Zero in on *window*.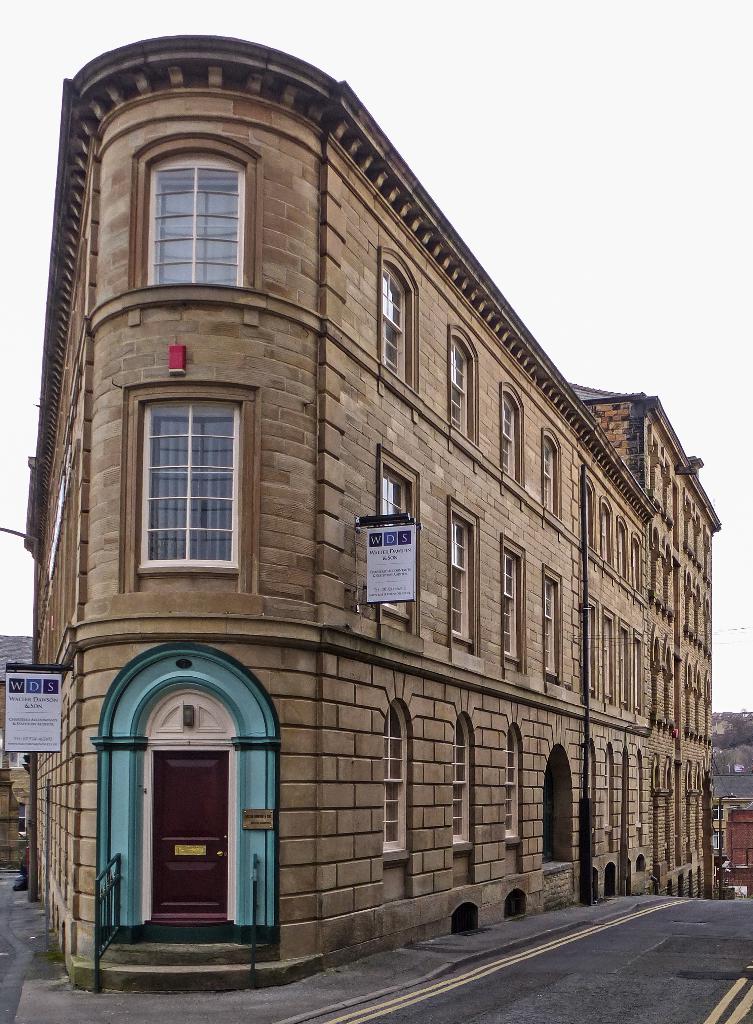
Zeroed in: {"left": 503, "top": 728, "right": 521, "bottom": 840}.
